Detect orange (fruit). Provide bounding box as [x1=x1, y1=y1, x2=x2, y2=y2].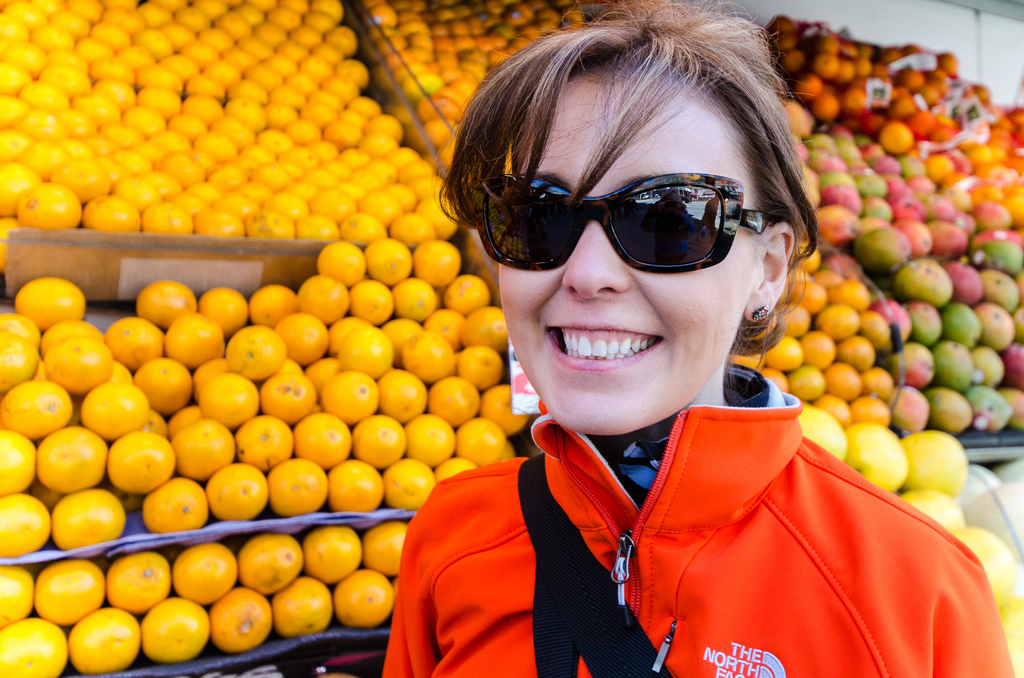
[x1=227, y1=317, x2=274, y2=373].
